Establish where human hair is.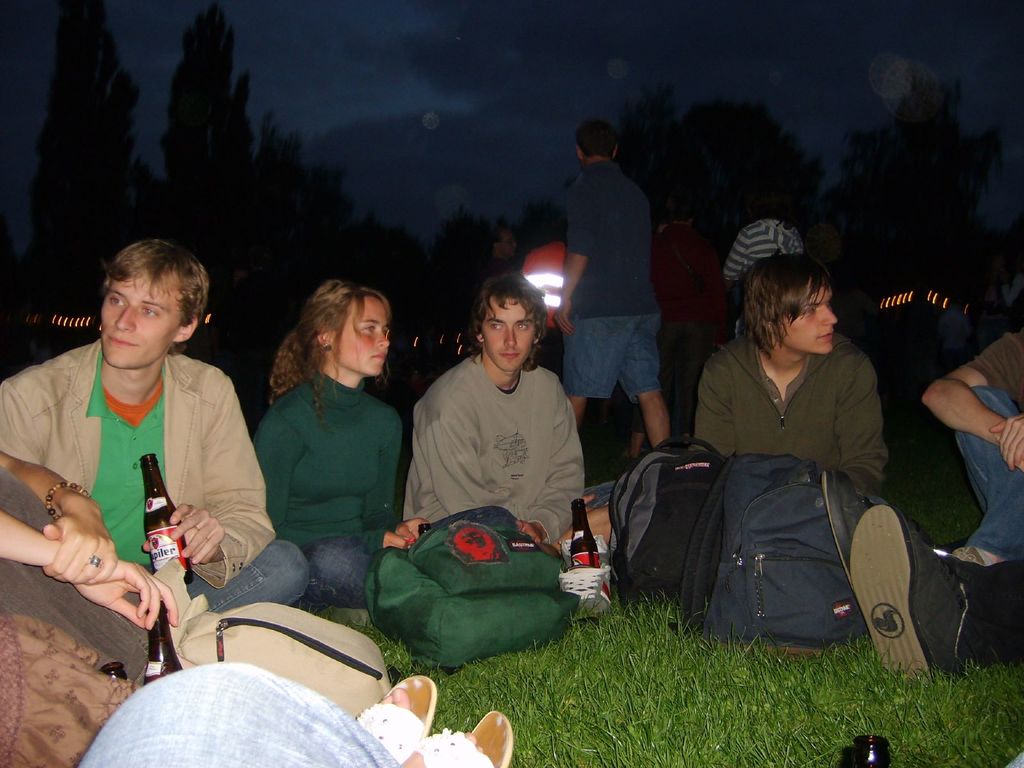
Established at (738, 253, 834, 357).
